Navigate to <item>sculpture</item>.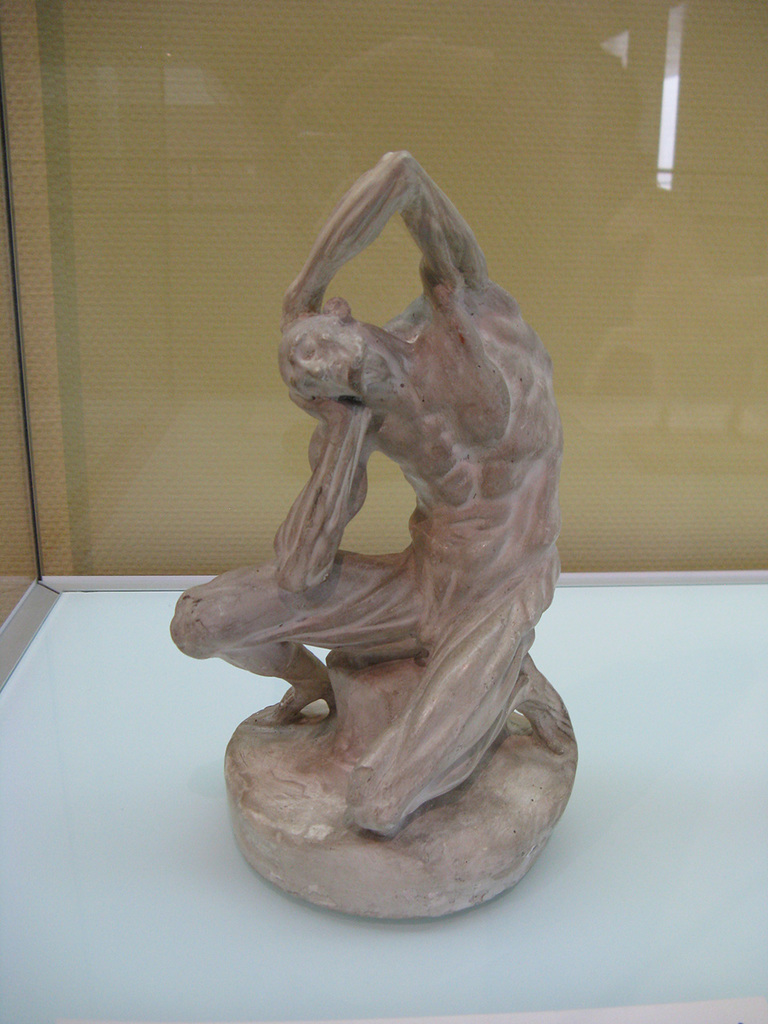
Navigation target: {"x1": 177, "y1": 146, "x2": 595, "y2": 924}.
